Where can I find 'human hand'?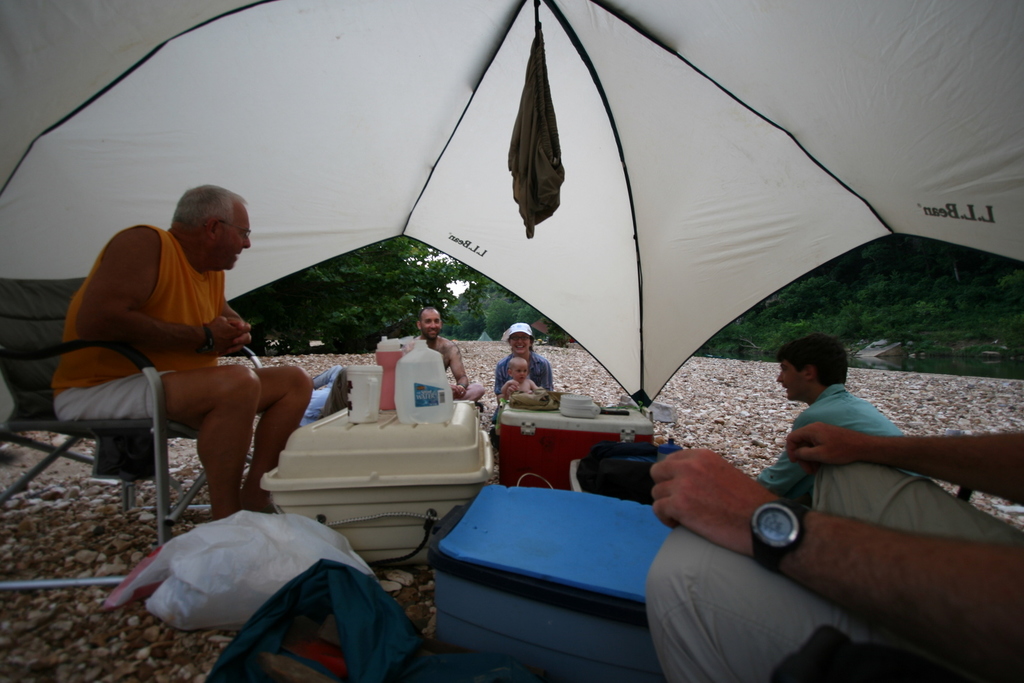
You can find it at bbox=(447, 383, 460, 397).
